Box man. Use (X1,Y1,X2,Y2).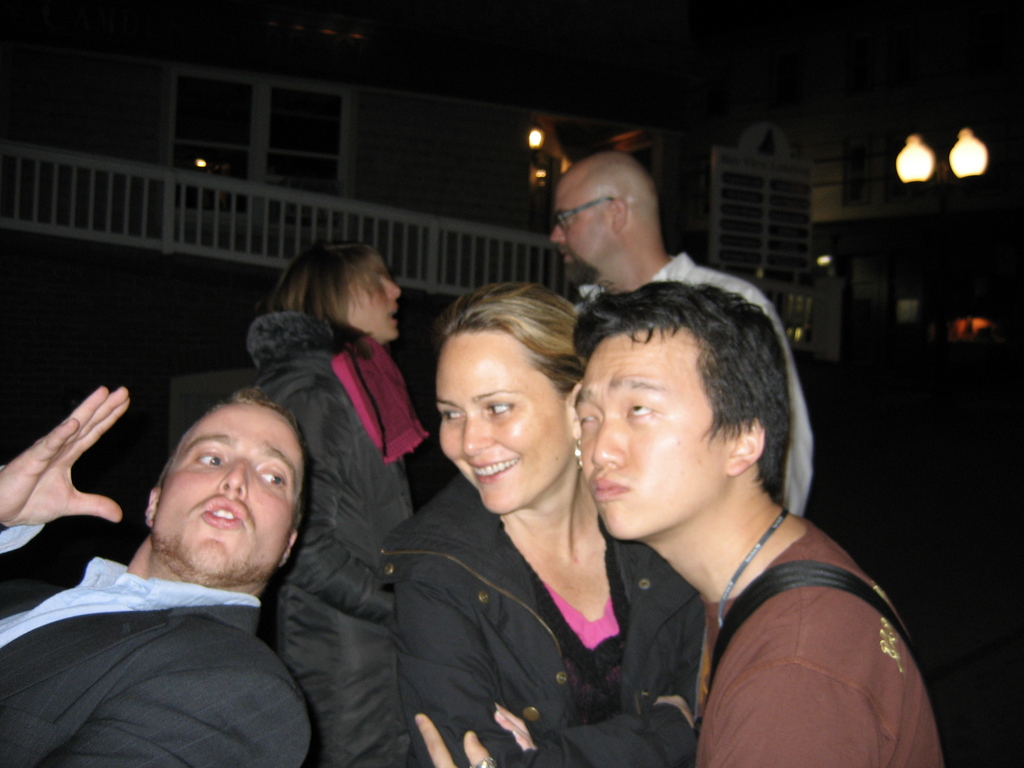
(15,360,391,765).
